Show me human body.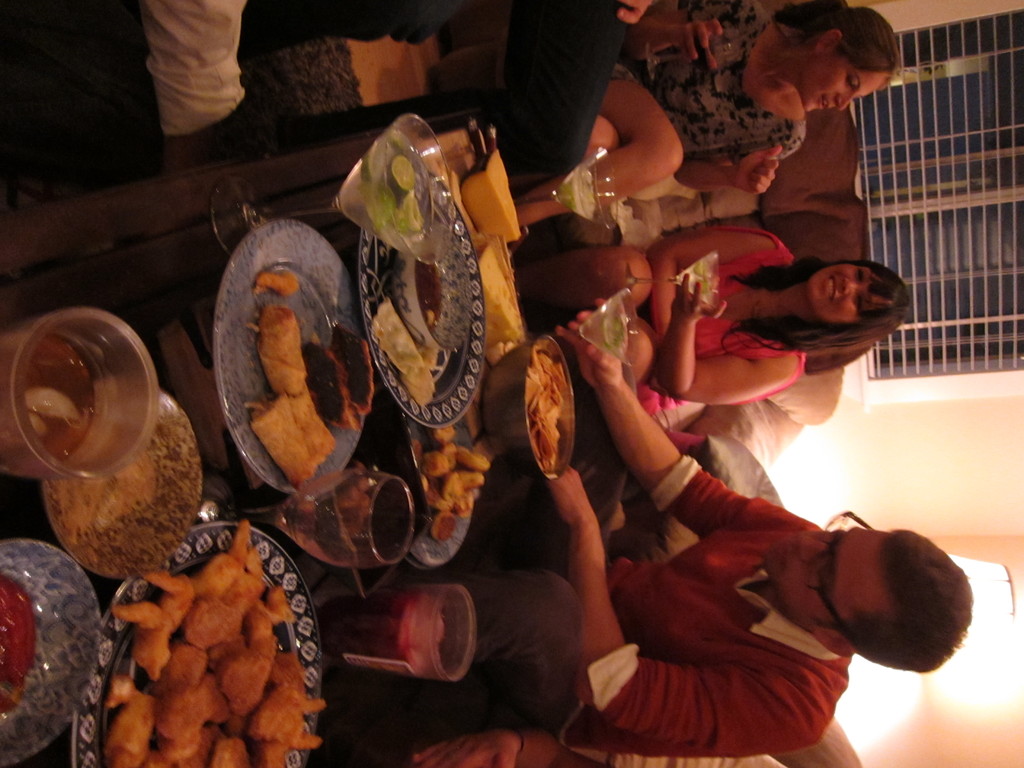
human body is here: [600, 0, 805, 190].
